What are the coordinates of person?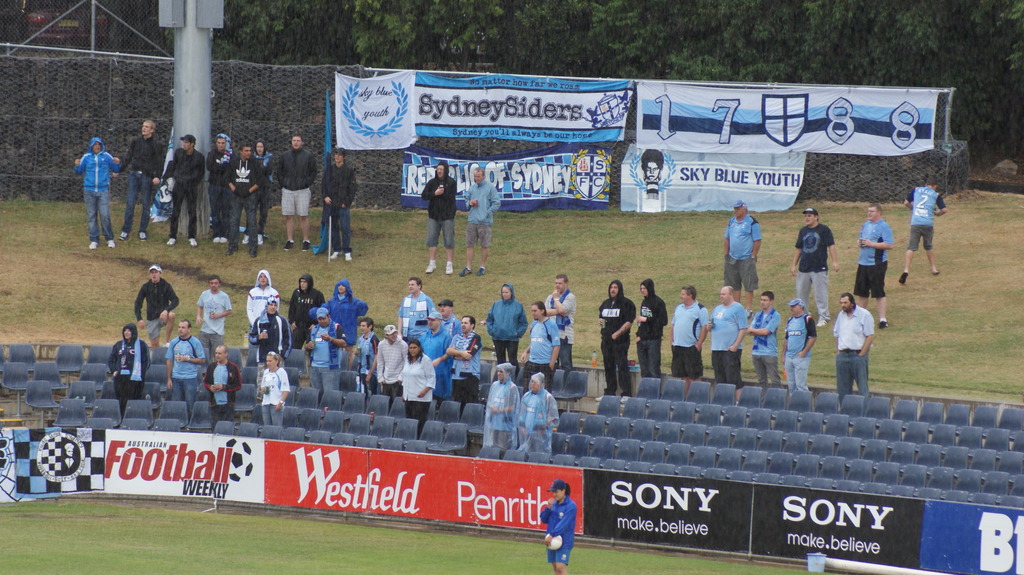
[116,120,158,240].
